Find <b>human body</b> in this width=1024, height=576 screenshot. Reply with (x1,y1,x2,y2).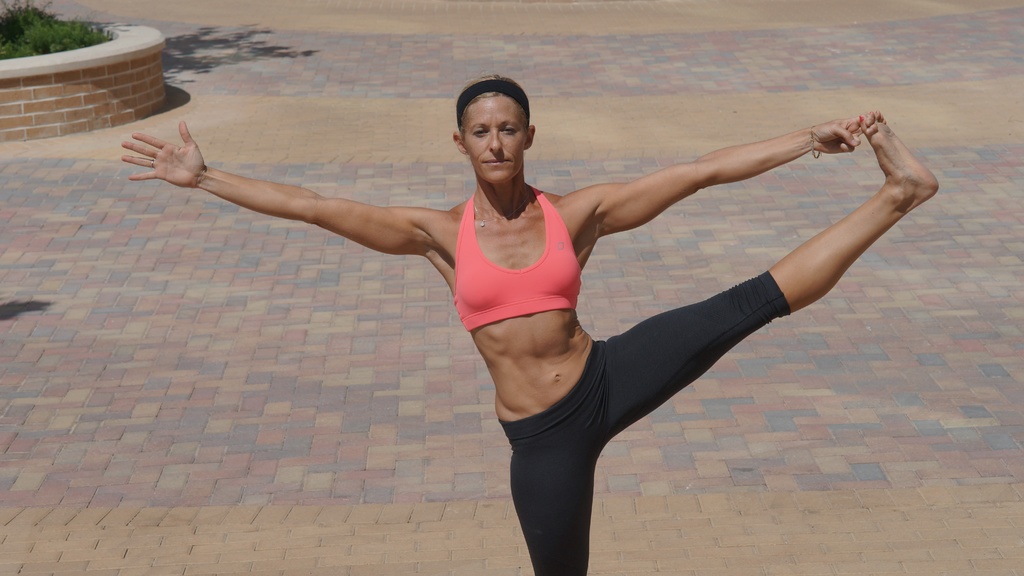
(134,44,940,529).
